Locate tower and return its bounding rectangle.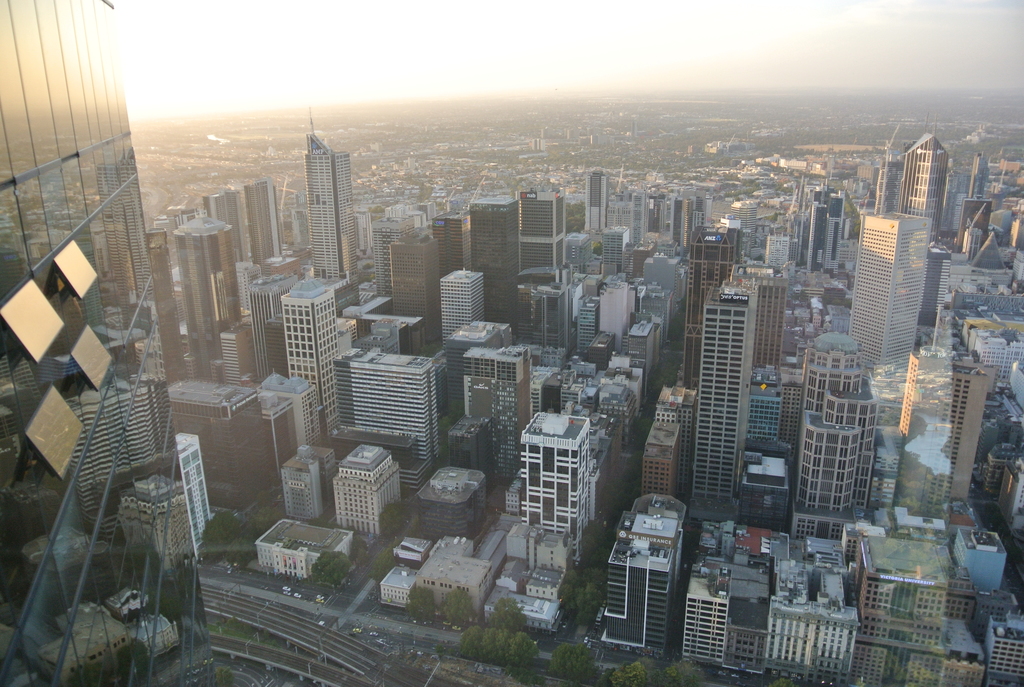
bbox=(855, 212, 904, 421).
